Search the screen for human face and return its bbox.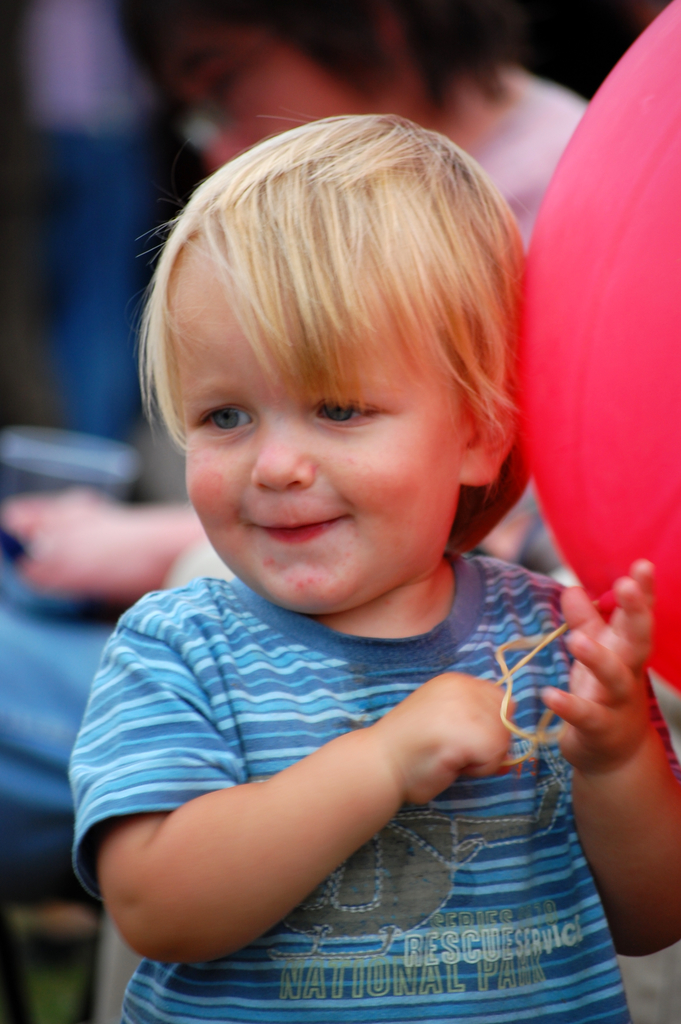
Found: <box>168,225,455,615</box>.
